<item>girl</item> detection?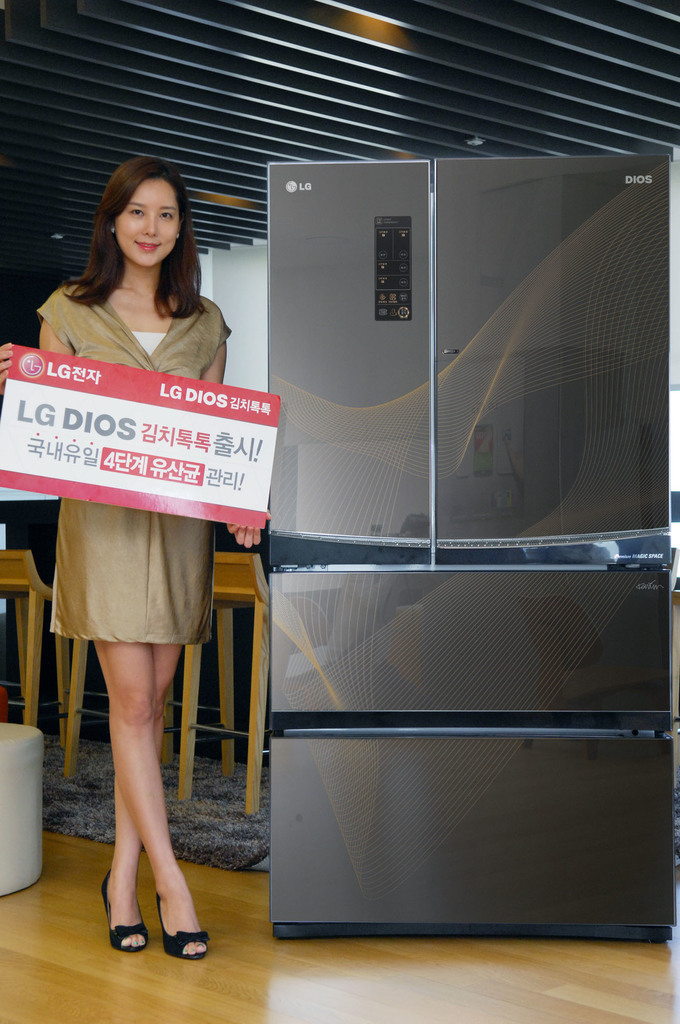
l=0, t=157, r=274, b=964
